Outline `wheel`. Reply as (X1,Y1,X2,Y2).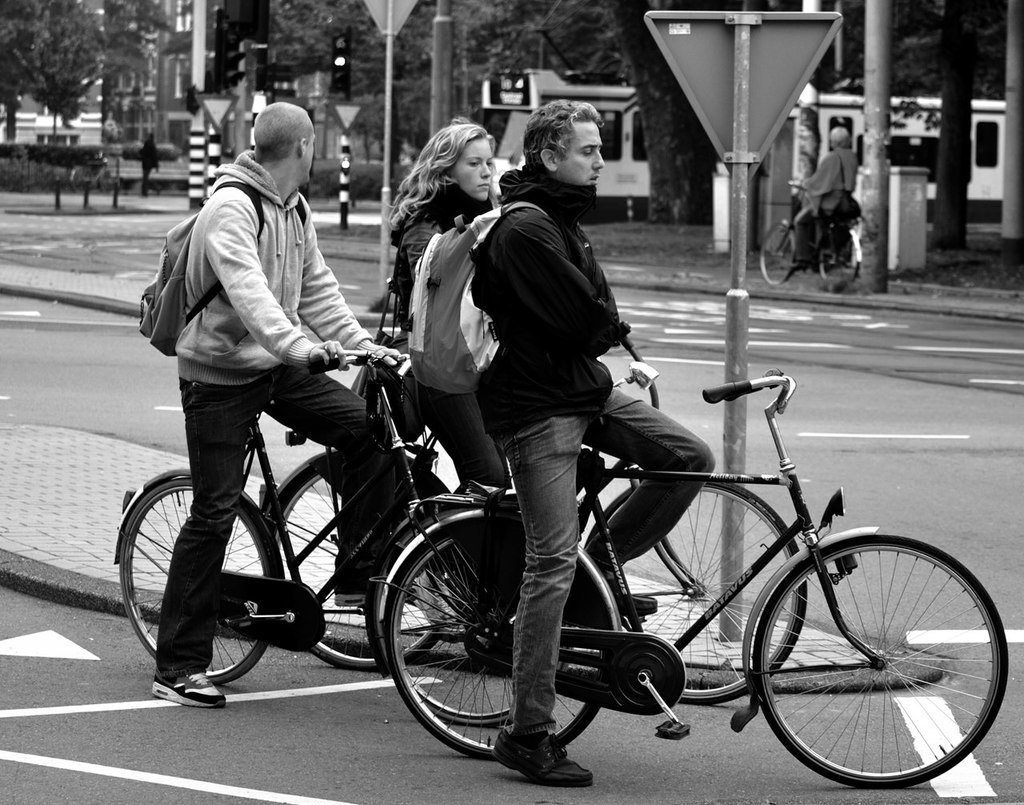
(384,527,610,764).
